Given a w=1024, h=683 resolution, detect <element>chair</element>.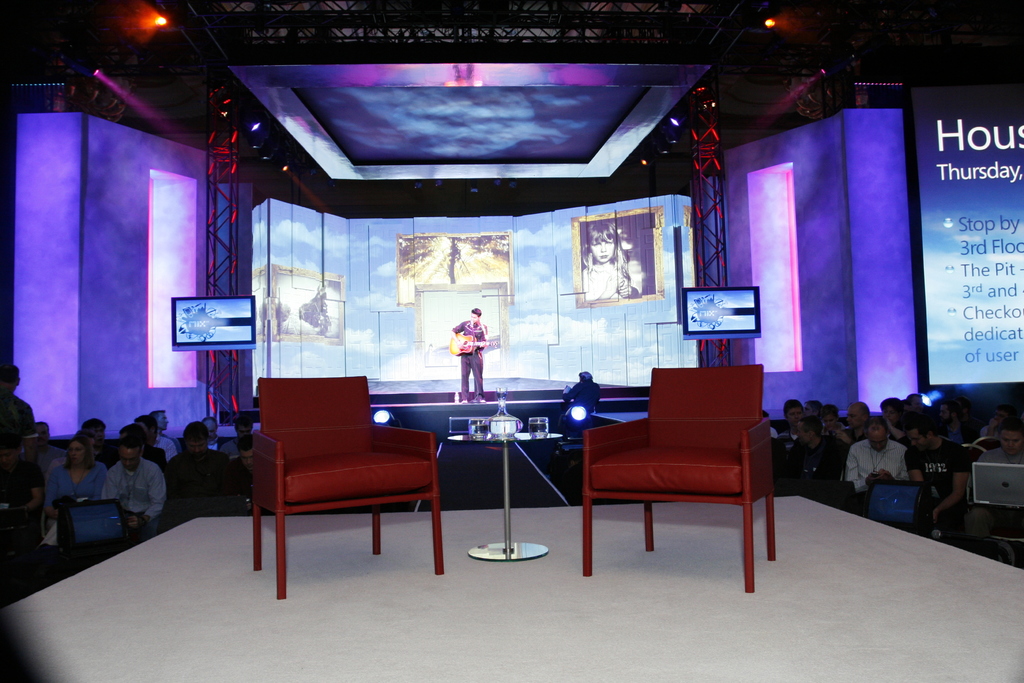
962 444 984 465.
